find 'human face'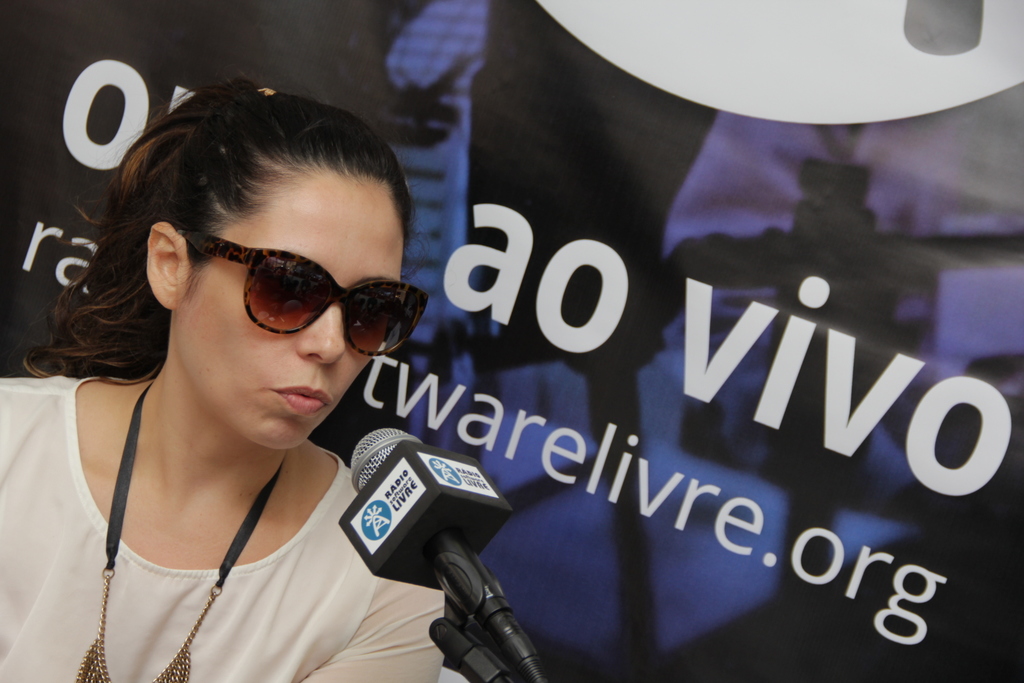
box=[181, 182, 401, 451]
